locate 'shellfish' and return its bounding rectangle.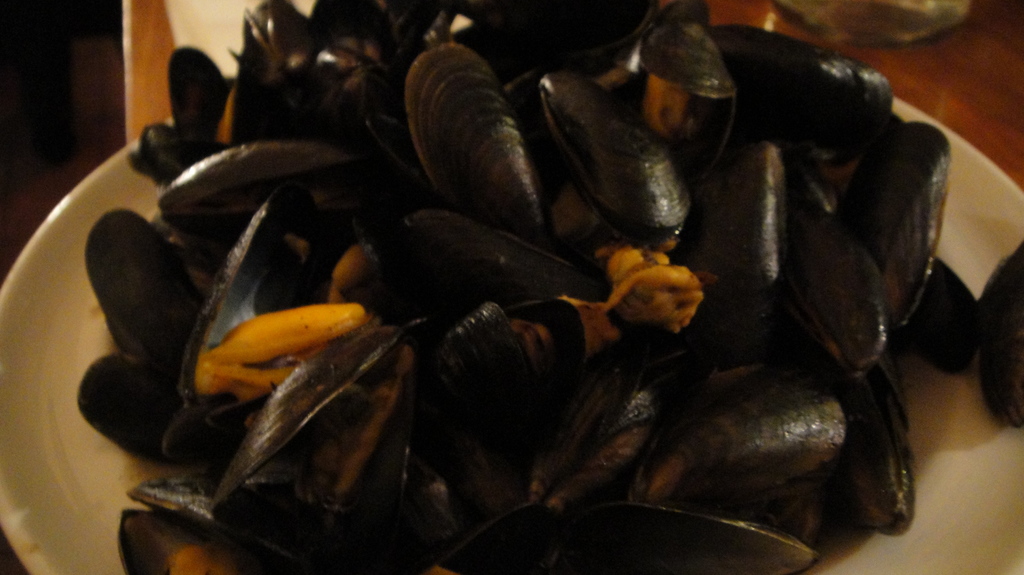
(left=388, top=27, right=558, bottom=223).
